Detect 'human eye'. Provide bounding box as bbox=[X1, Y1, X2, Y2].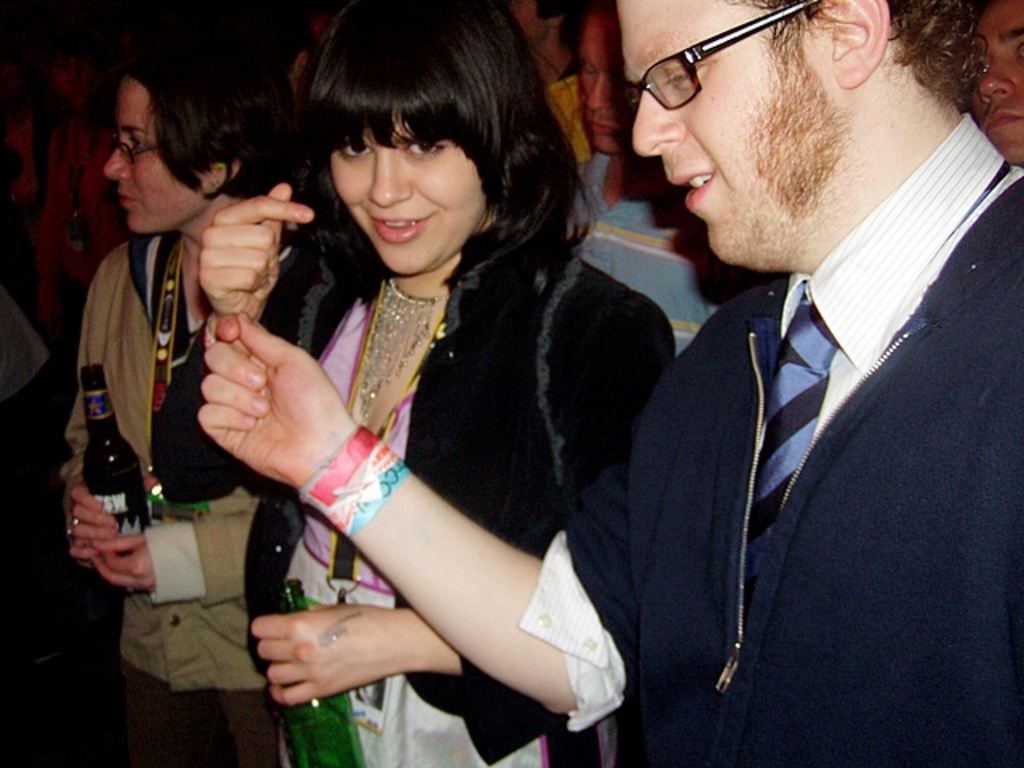
bbox=[389, 130, 450, 162].
